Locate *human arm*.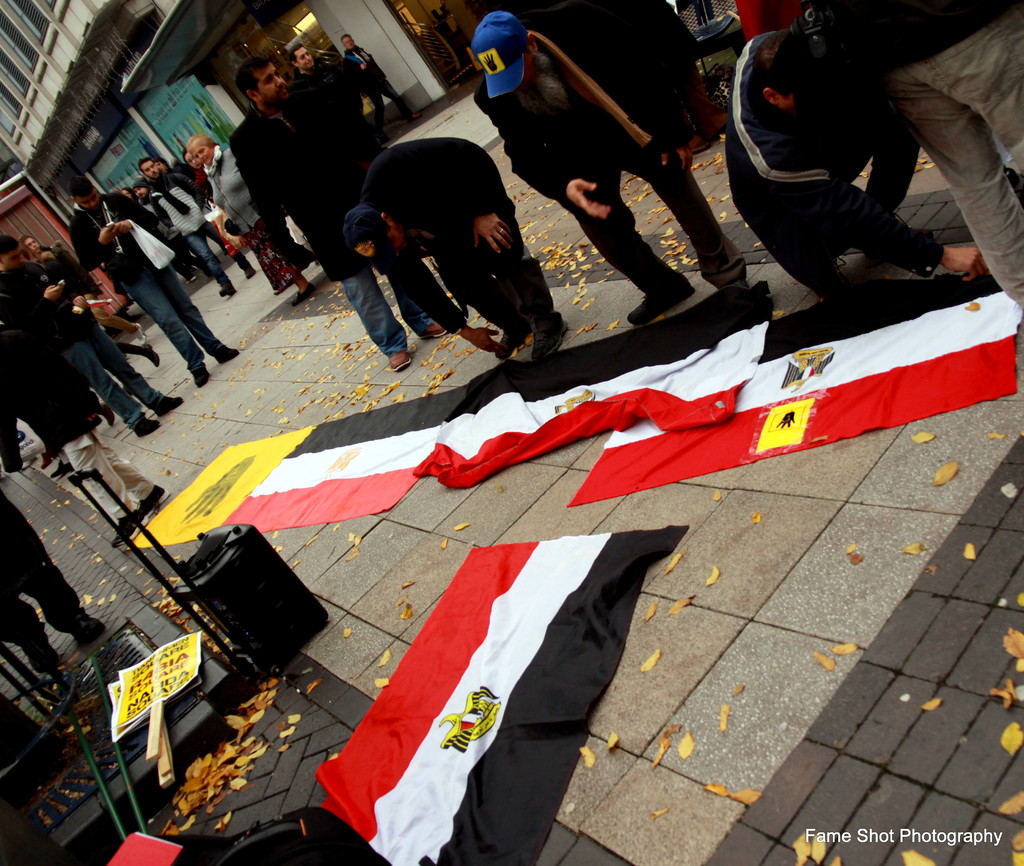
Bounding box: <region>377, 186, 512, 262</region>.
